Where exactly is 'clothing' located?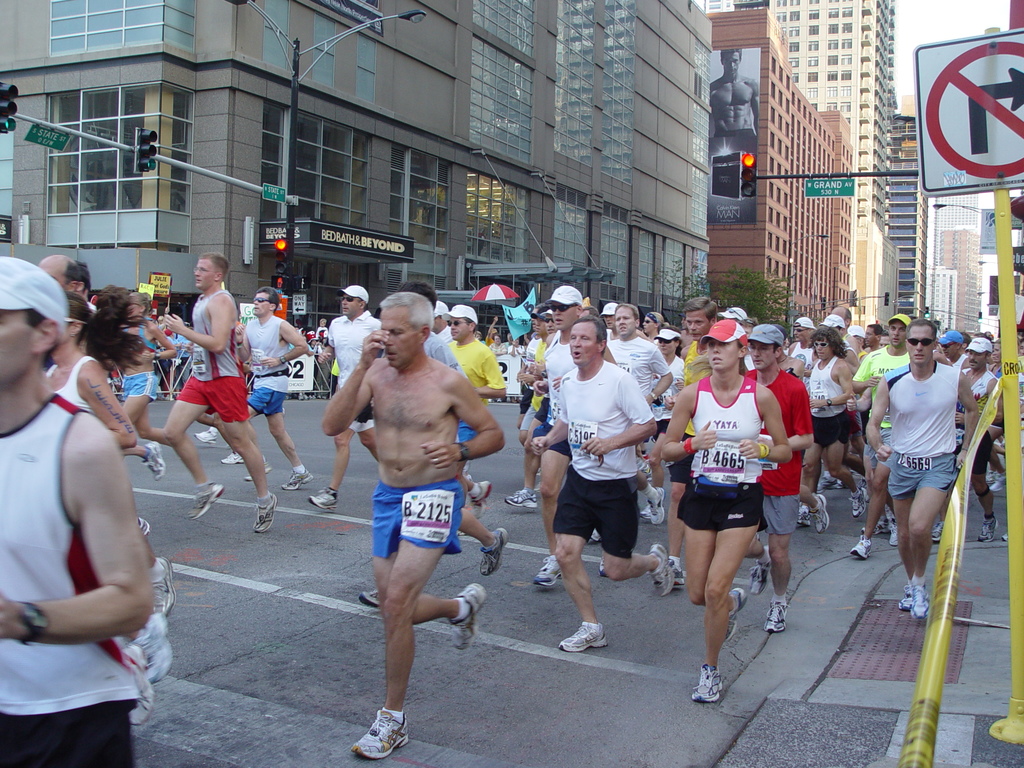
Its bounding box is pyautogui.locateOnScreen(175, 290, 245, 424).
